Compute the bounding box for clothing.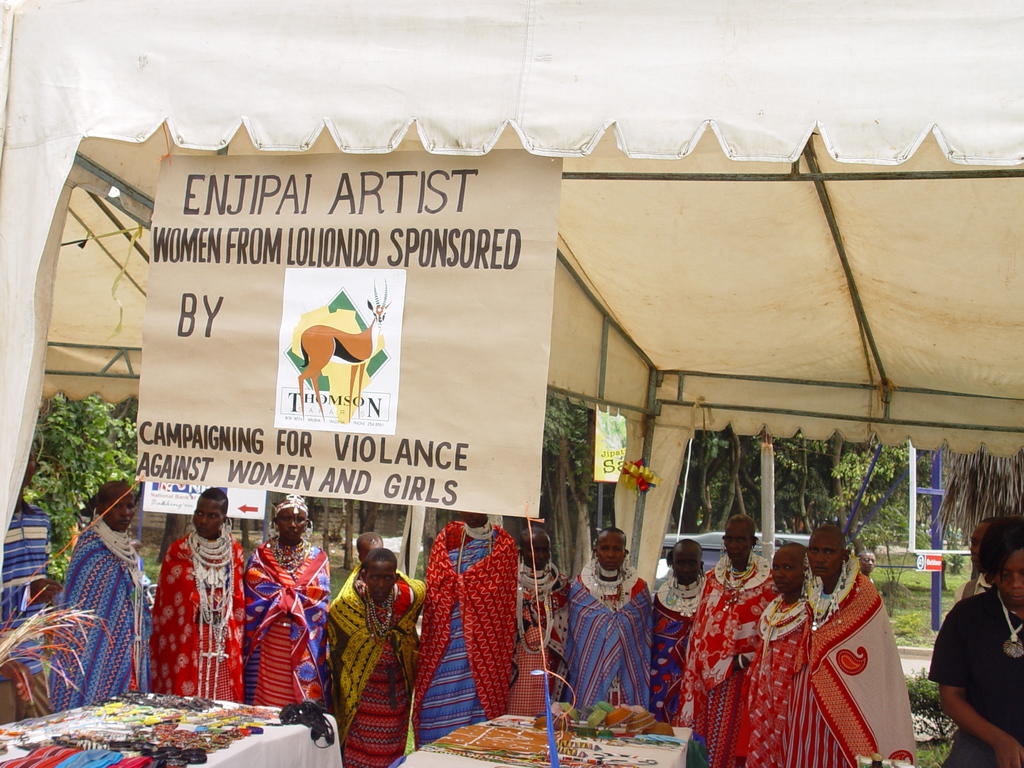
pyautogui.locateOnScreen(927, 584, 1023, 767).
